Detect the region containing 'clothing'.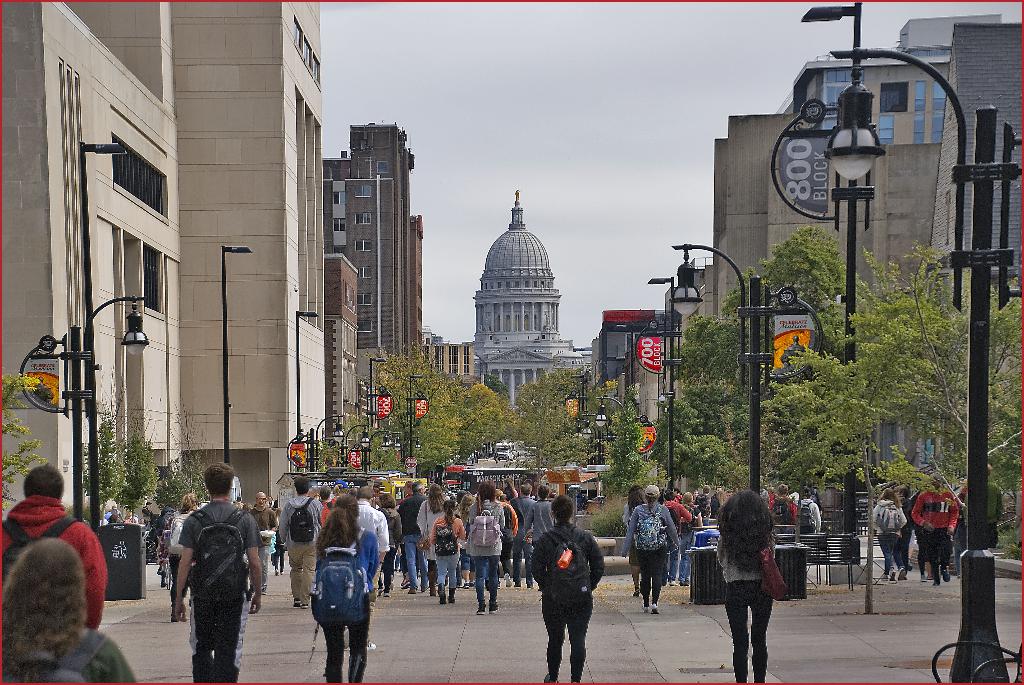
l=0, t=494, r=108, b=629.
